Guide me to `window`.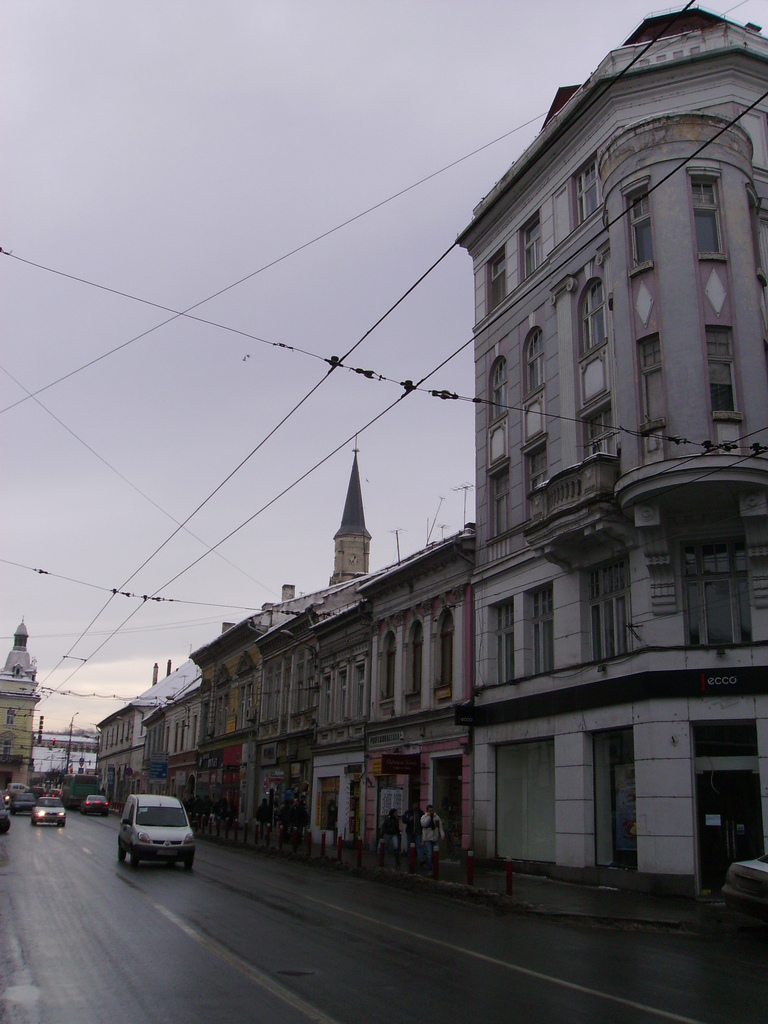
Guidance: [340,673,349,713].
